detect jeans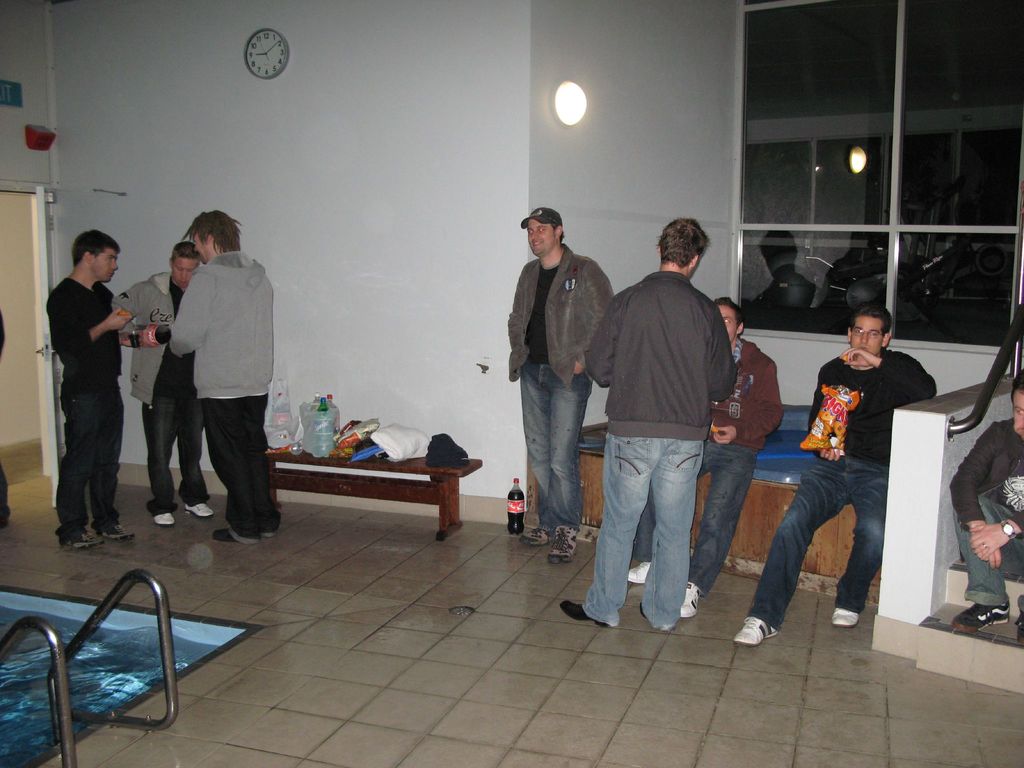
locate(745, 447, 886, 637)
